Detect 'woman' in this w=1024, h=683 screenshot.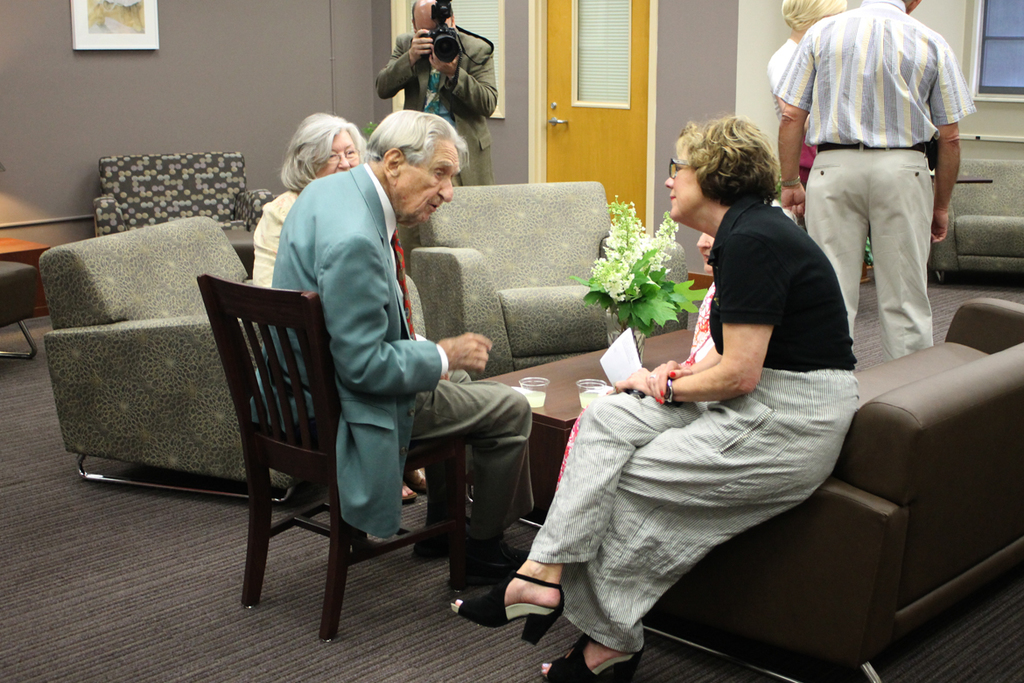
Detection: box=[448, 121, 859, 682].
